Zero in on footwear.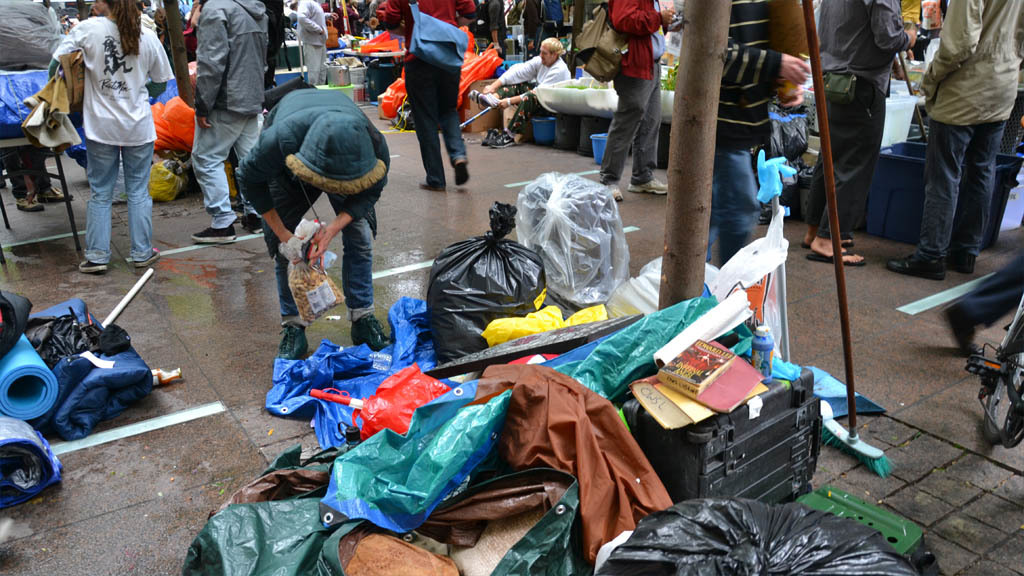
Zeroed in: crop(354, 307, 395, 351).
